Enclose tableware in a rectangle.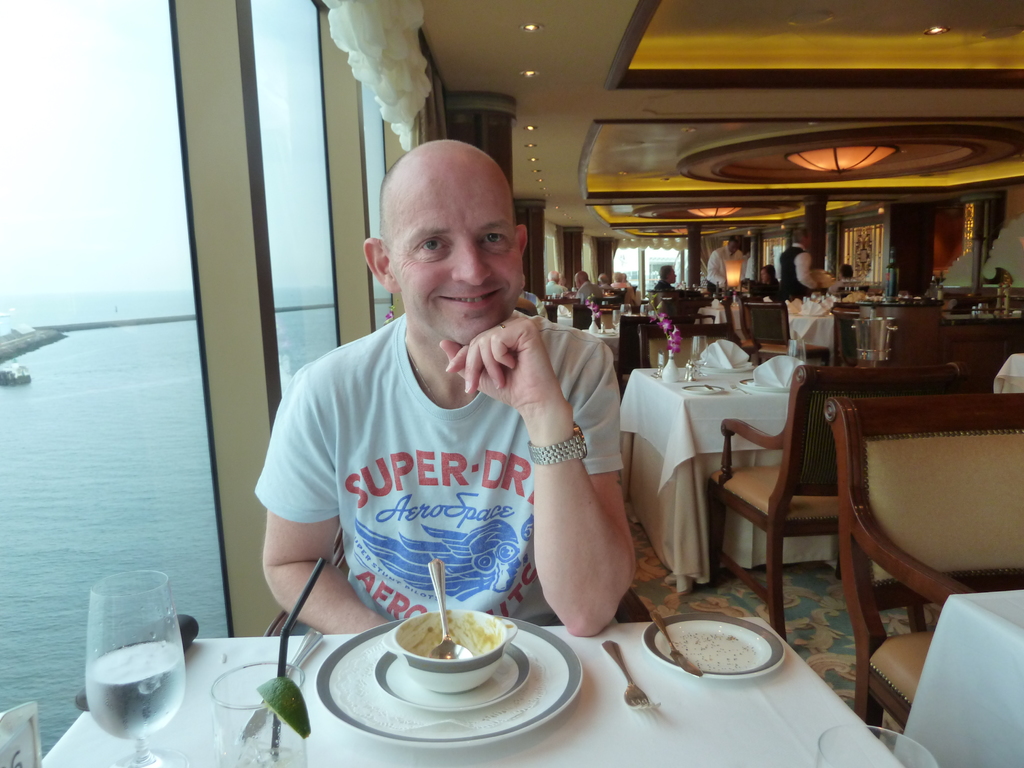
[73,615,181,744].
